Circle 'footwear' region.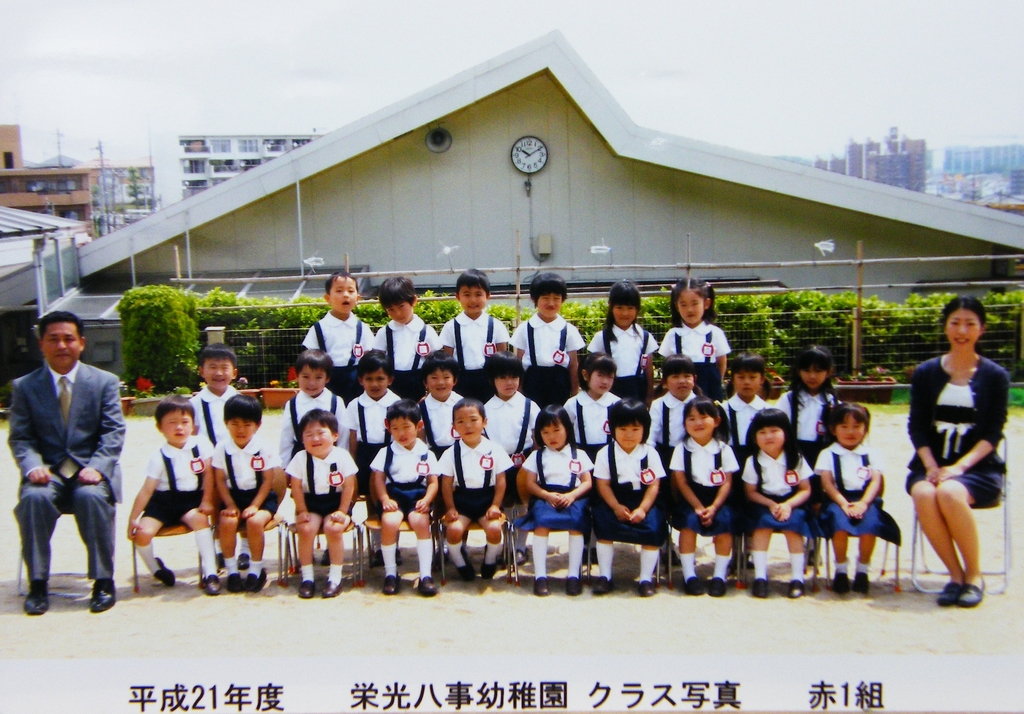
Region: <box>789,582,806,598</box>.
